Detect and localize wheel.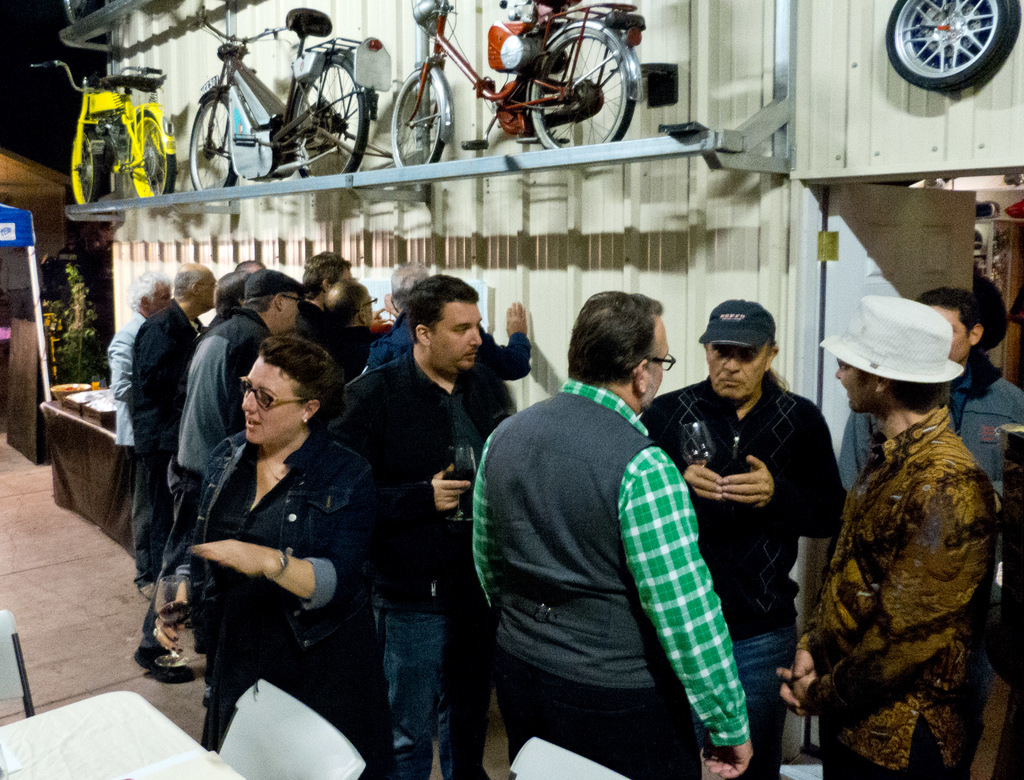
Localized at crop(292, 46, 371, 178).
